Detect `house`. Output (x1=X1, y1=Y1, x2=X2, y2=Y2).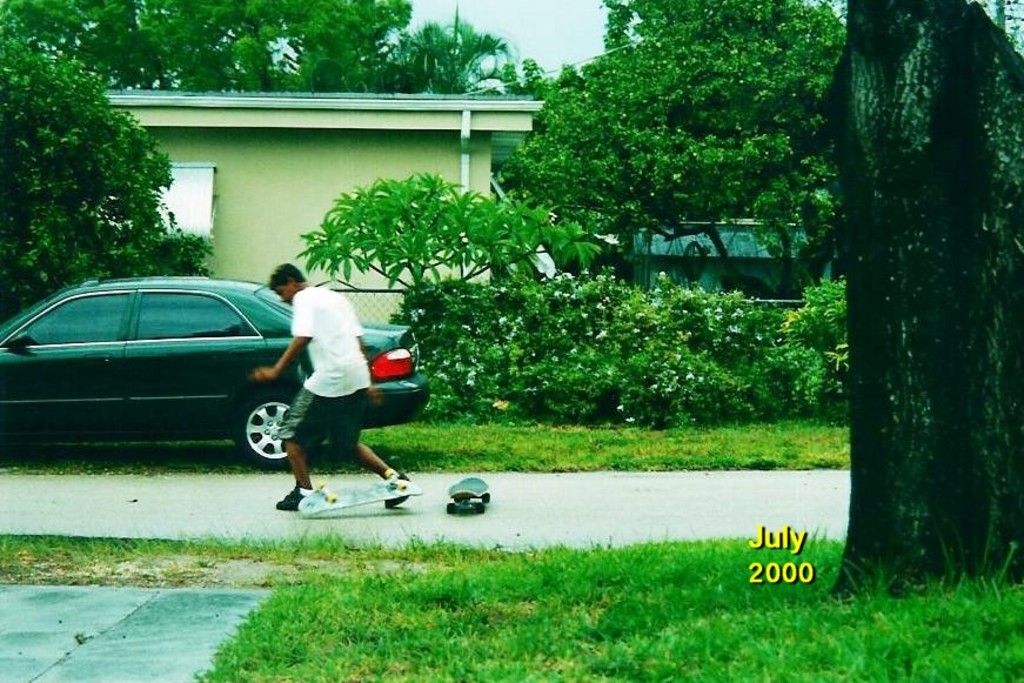
(x1=35, y1=59, x2=571, y2=302).
